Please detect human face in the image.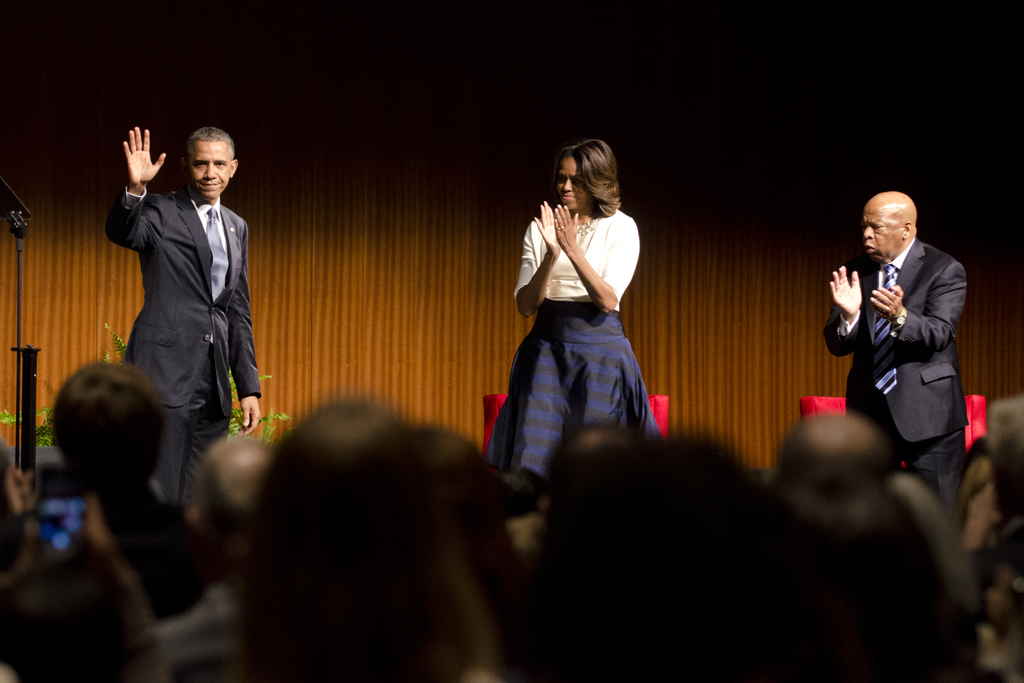
BBox(556, 153, 592, 211).
